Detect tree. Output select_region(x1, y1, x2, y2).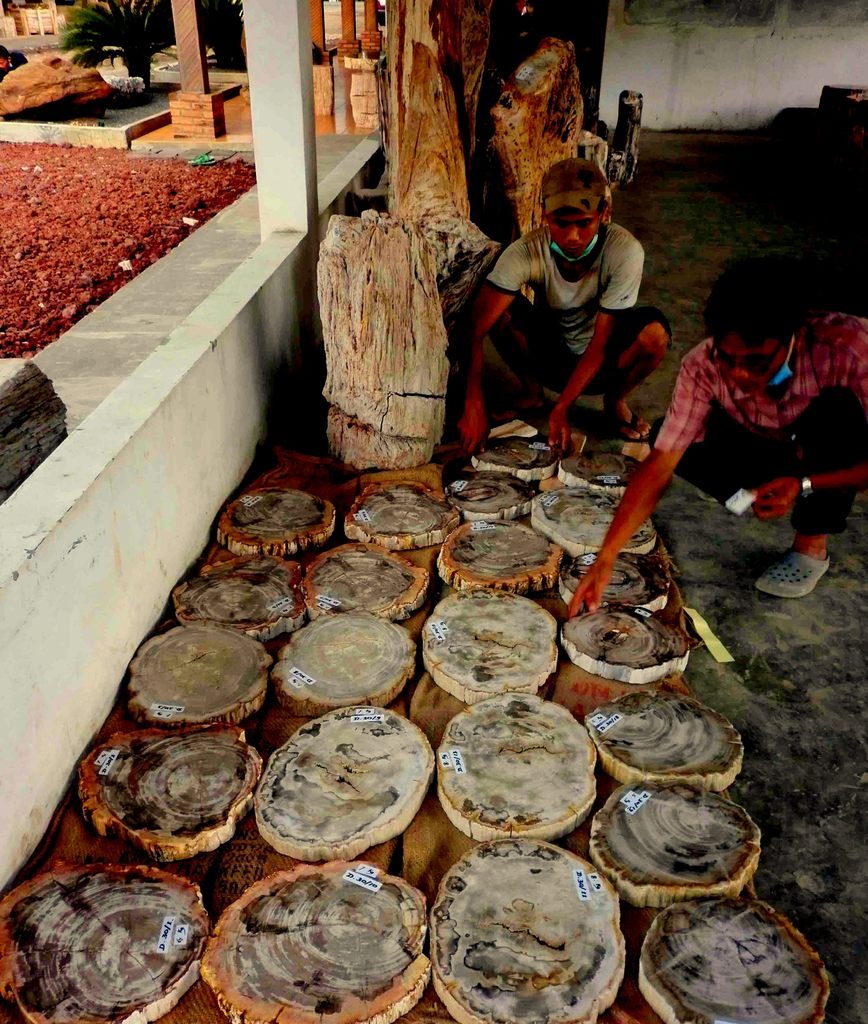
select_region(64, 4, 168, 77).
